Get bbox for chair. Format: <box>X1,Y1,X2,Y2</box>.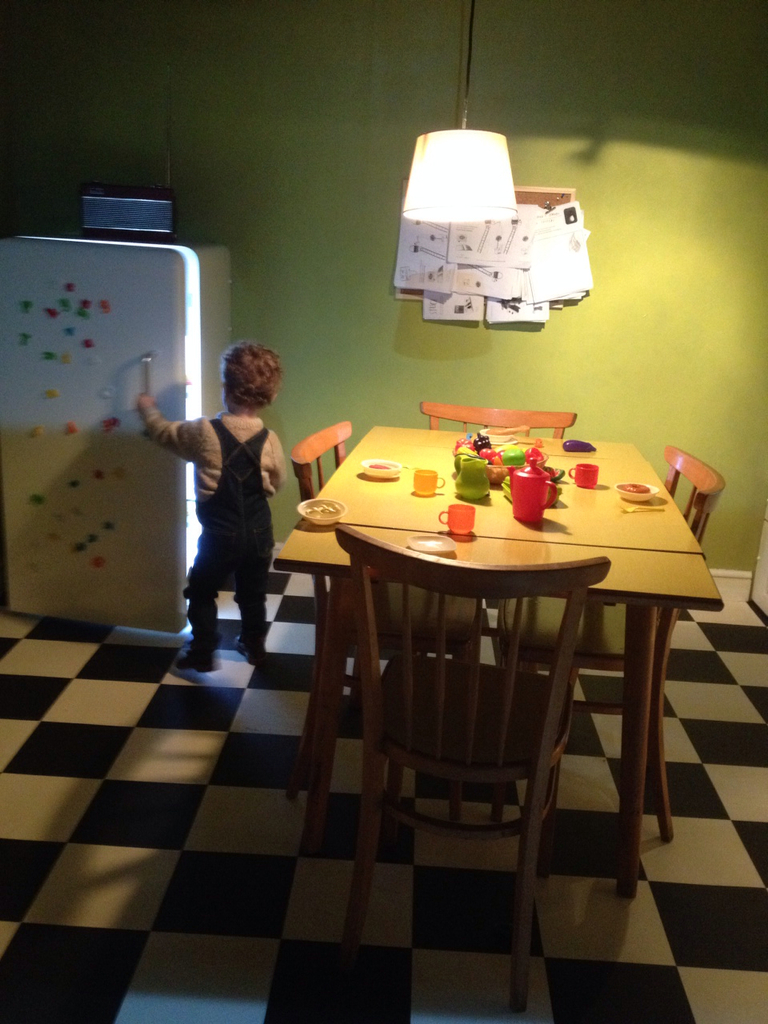
<box>287,414,493,783</box>.
